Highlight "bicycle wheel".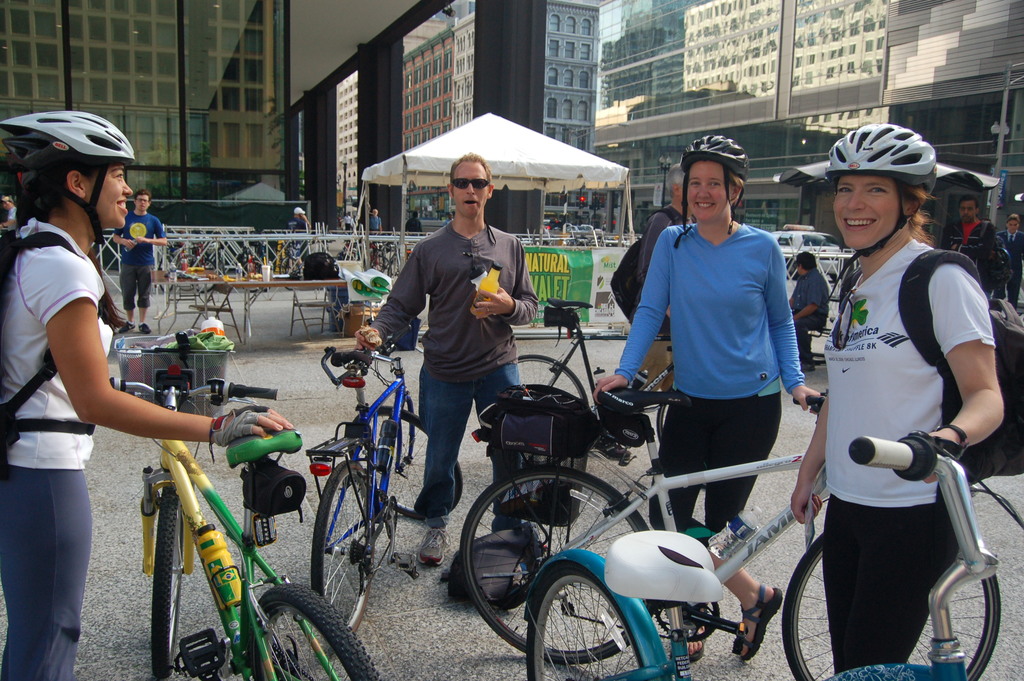
Highlighted region: bbox=[307, 456, 372, 639].
